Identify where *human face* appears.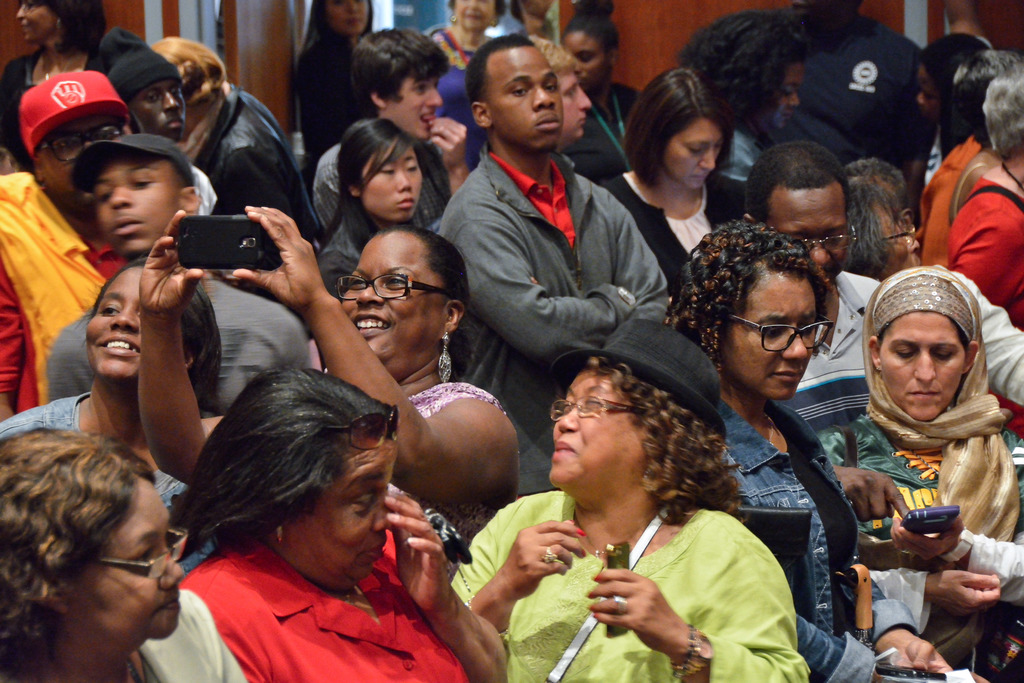
Appears at select_region(363, 138, 422, 219).
